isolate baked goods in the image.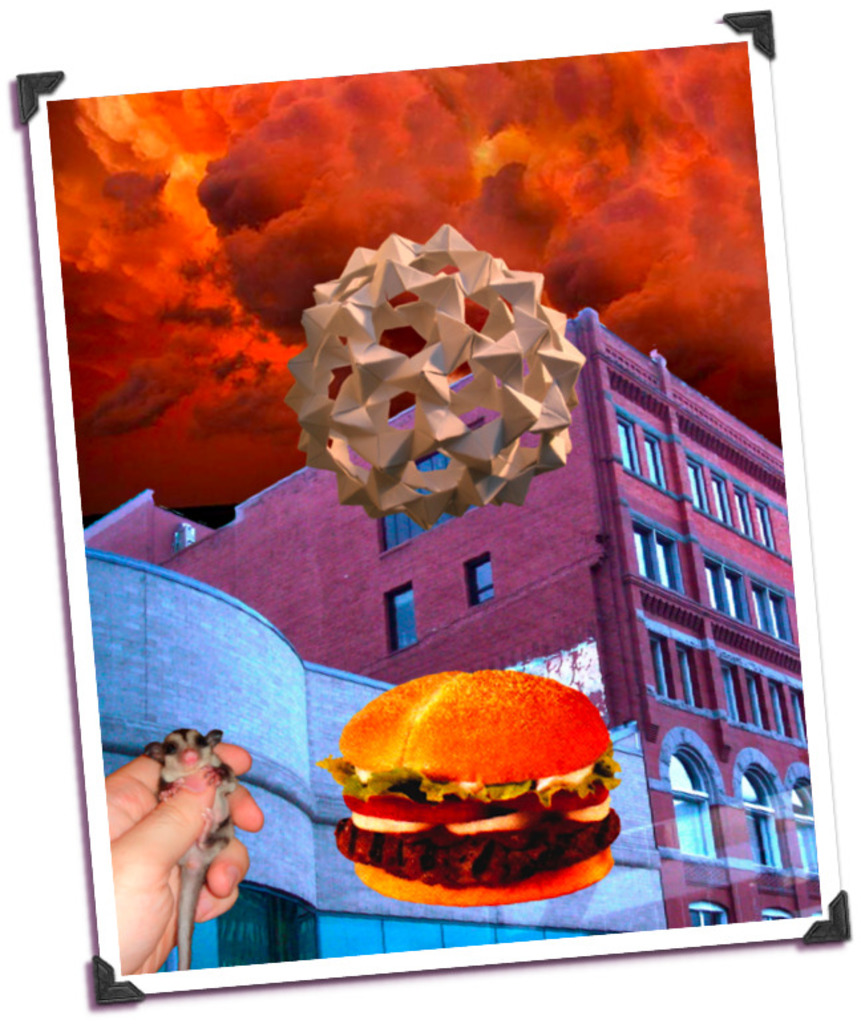
Isolated region: [315, 668, 622, 903].
